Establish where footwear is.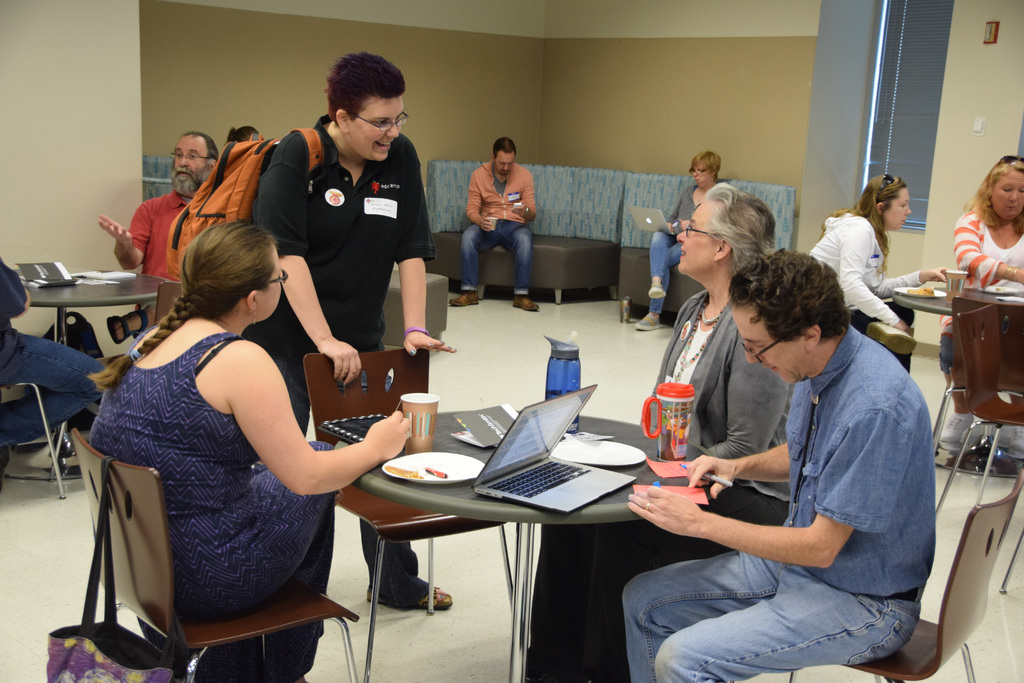
Established at region(451, 289, 481, 315).
